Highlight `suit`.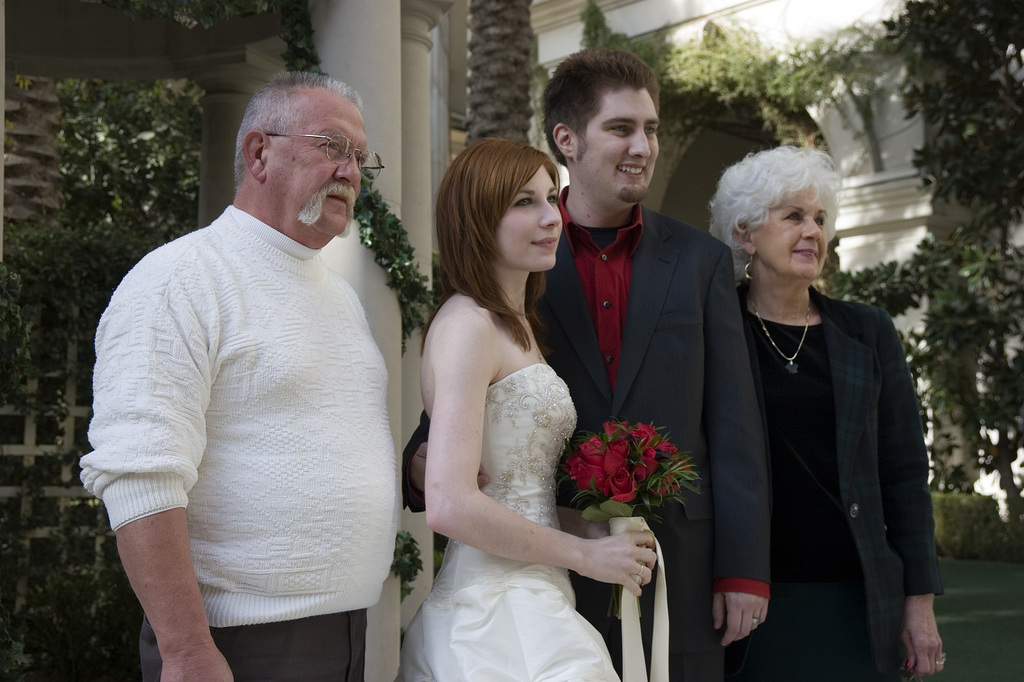
Highlighted region: l=399, t=207, r=768, b=681.
